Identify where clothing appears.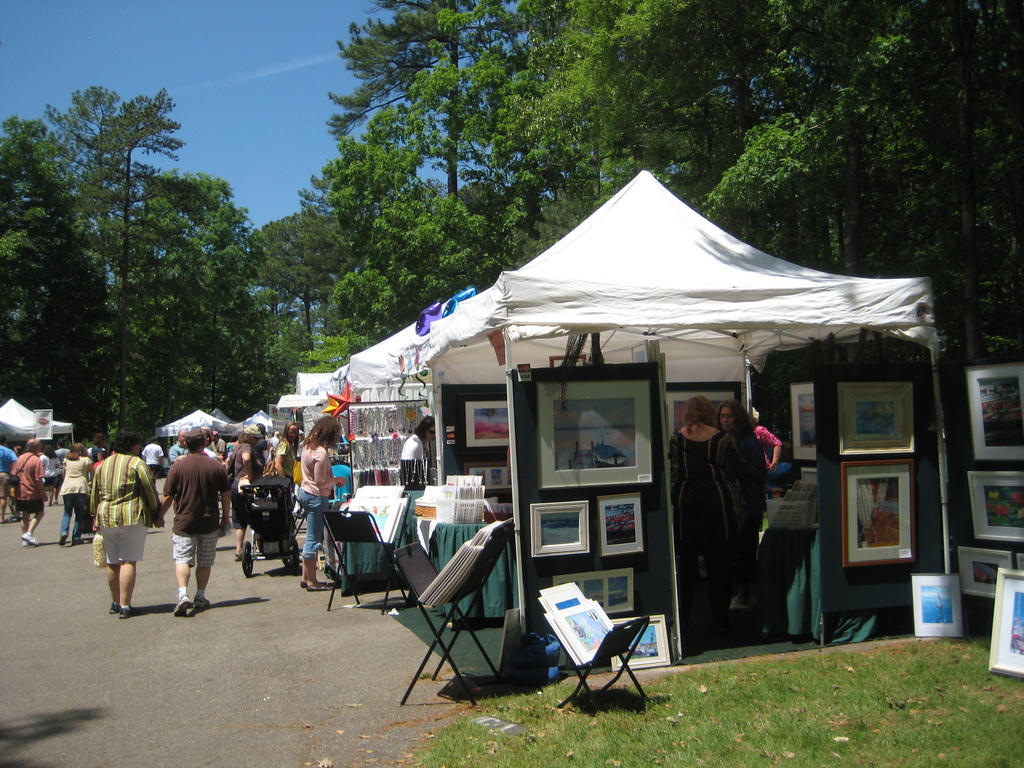
Appears at <bbox>146, 438, 168, 474</bbox>.
